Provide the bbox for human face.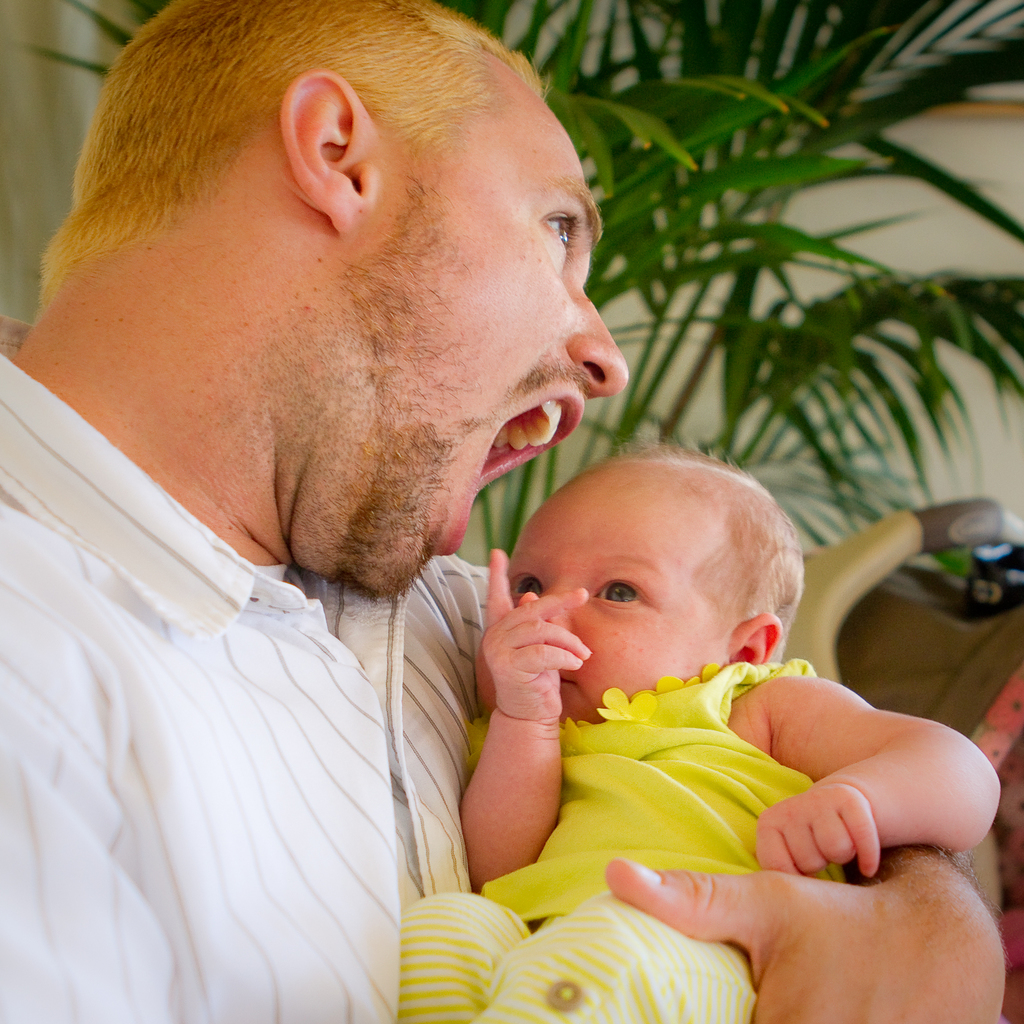
l=471, t=460, r=733, b=718.
